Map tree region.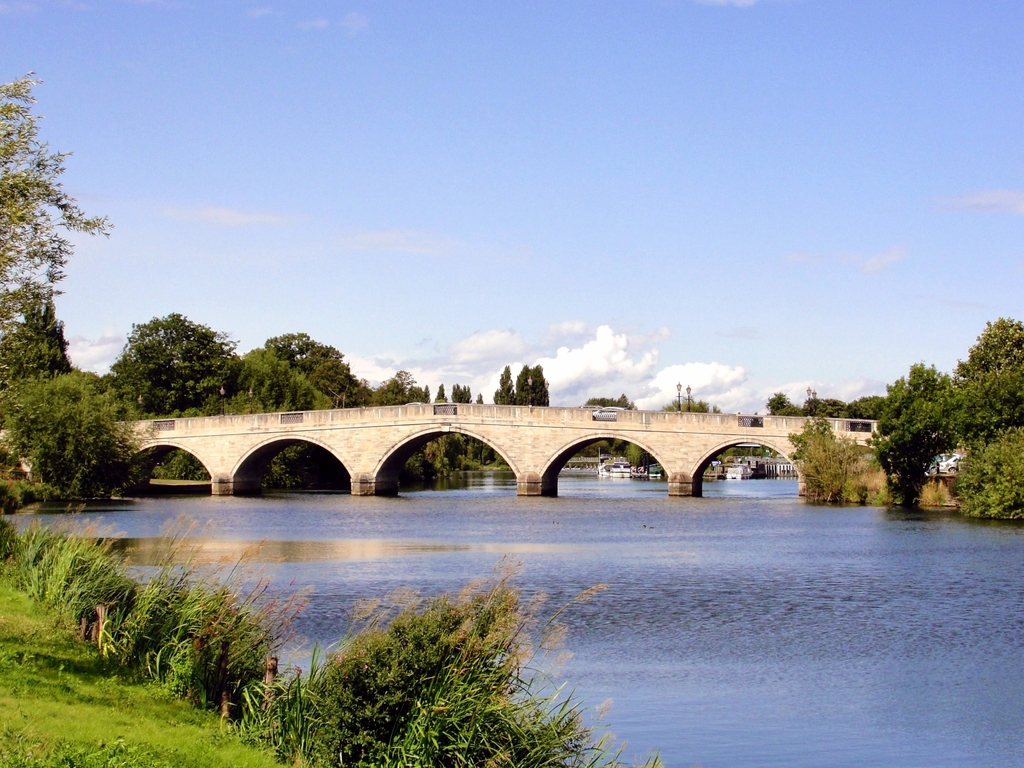
Mapped to [447, 385, 472, 424].
